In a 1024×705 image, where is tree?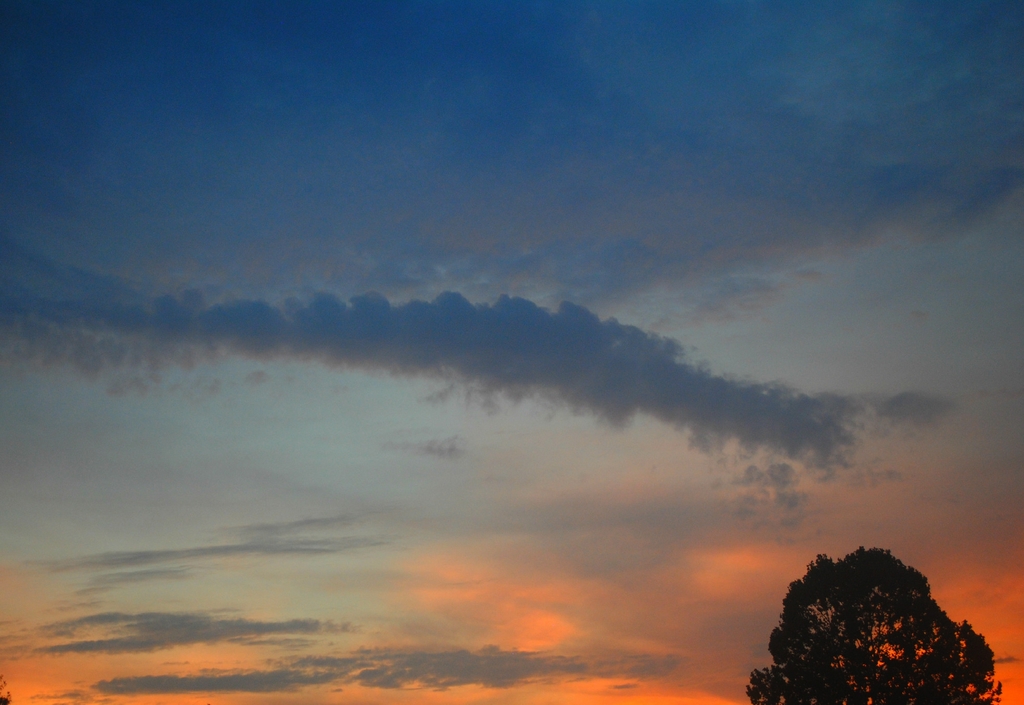
[left=789, top=548, right=989, bottom=695].
